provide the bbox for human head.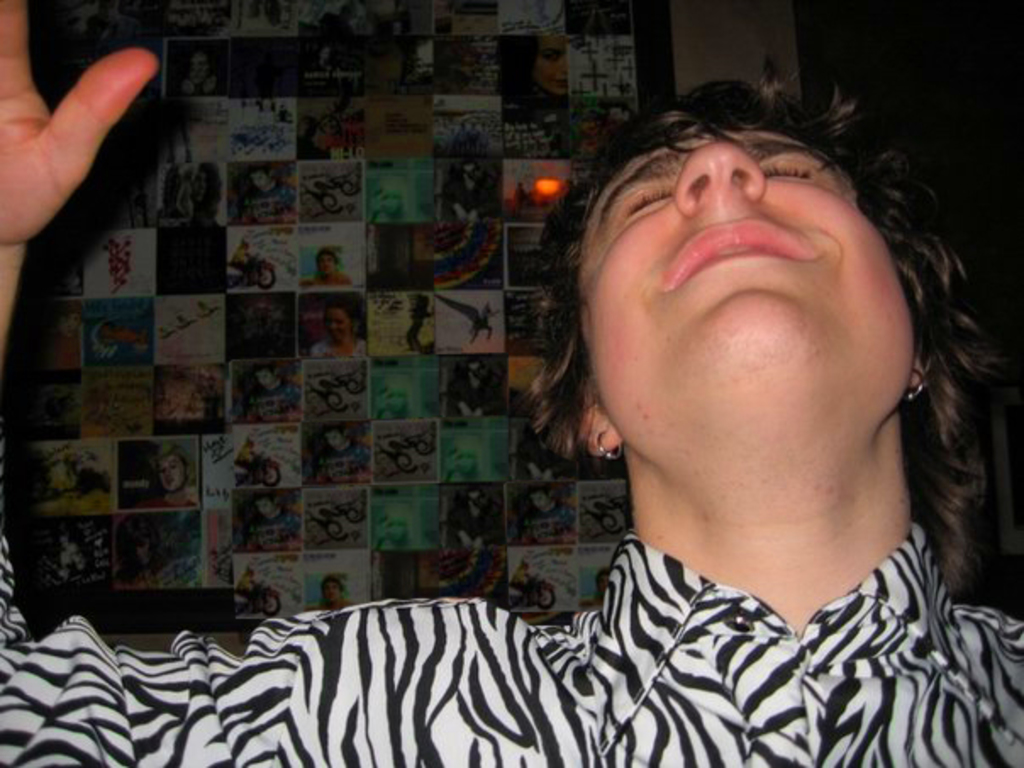
box=[183, 46, 215, 86].
